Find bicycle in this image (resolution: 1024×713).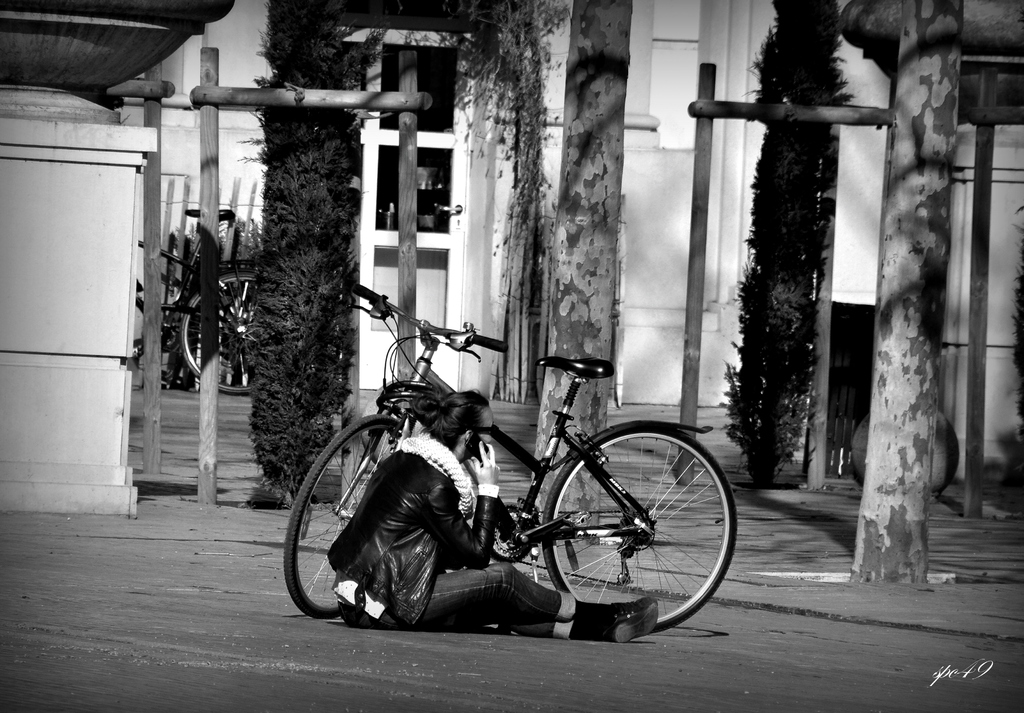
134:202:256:393.
